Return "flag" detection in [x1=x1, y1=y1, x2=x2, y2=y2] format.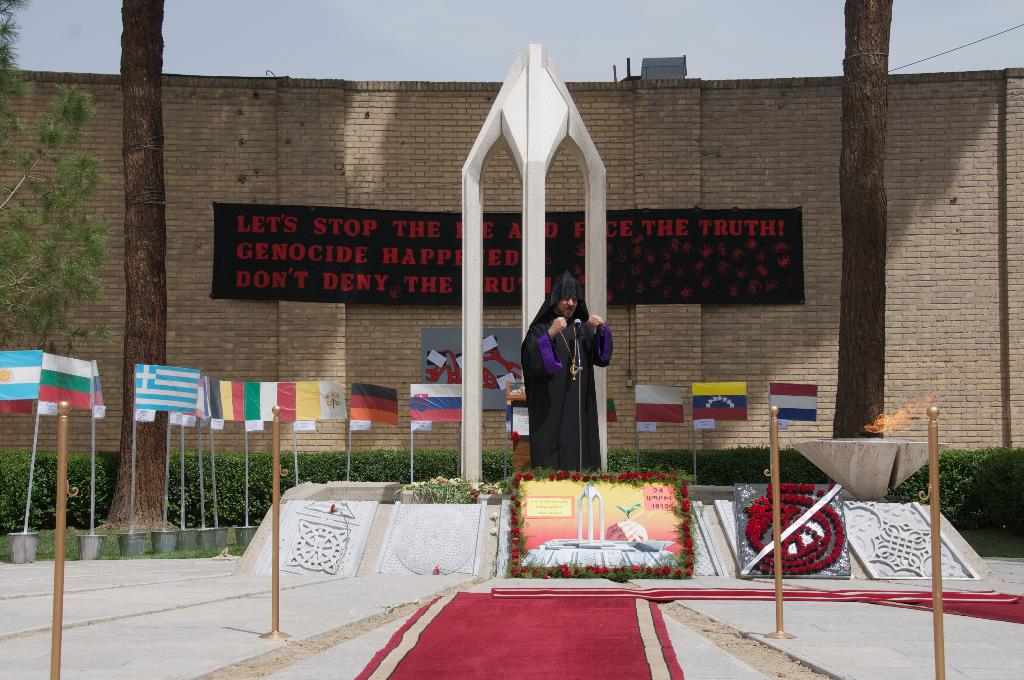
[x1=38, y1=360, x2=92, y2=414].
